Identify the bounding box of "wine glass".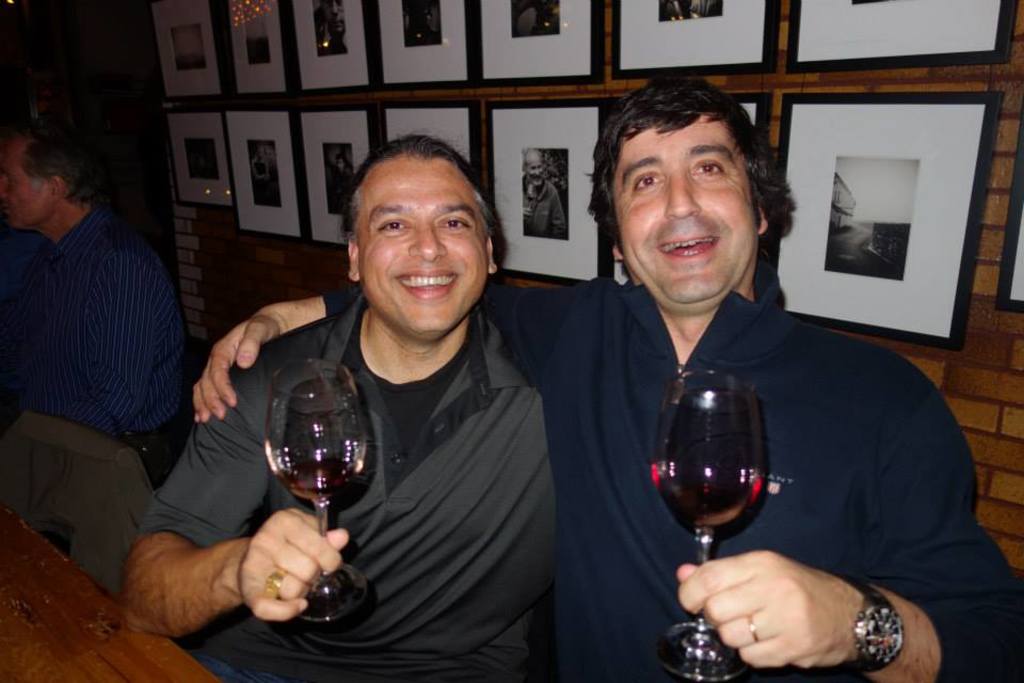
Rect(654, 371, 766, 682).
